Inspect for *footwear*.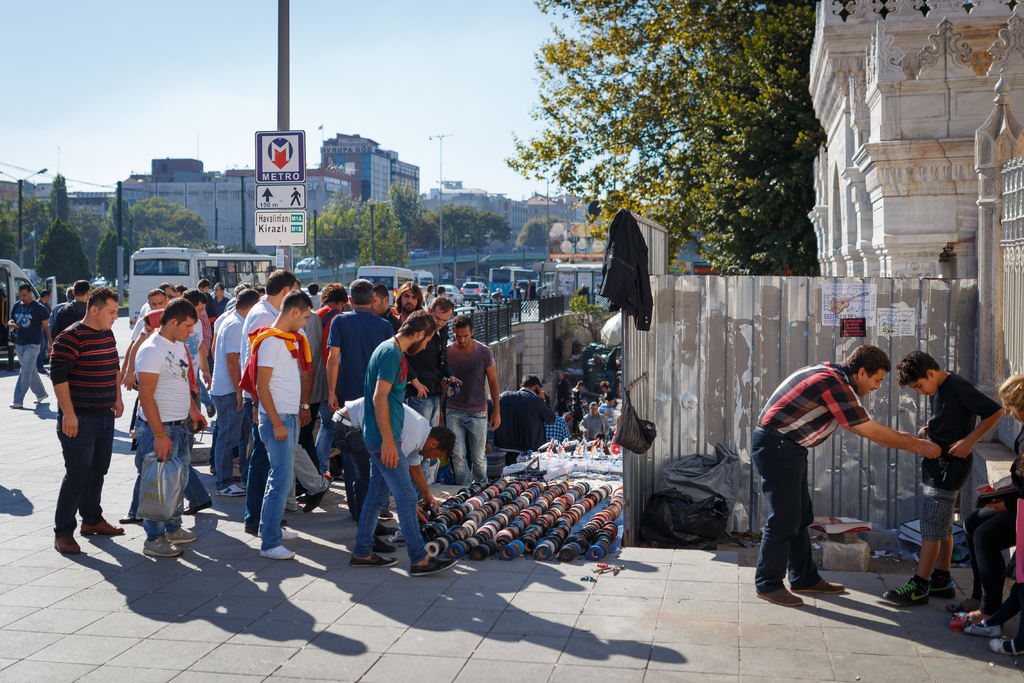
Inspection: bbox(371, 536, 401, 555).
